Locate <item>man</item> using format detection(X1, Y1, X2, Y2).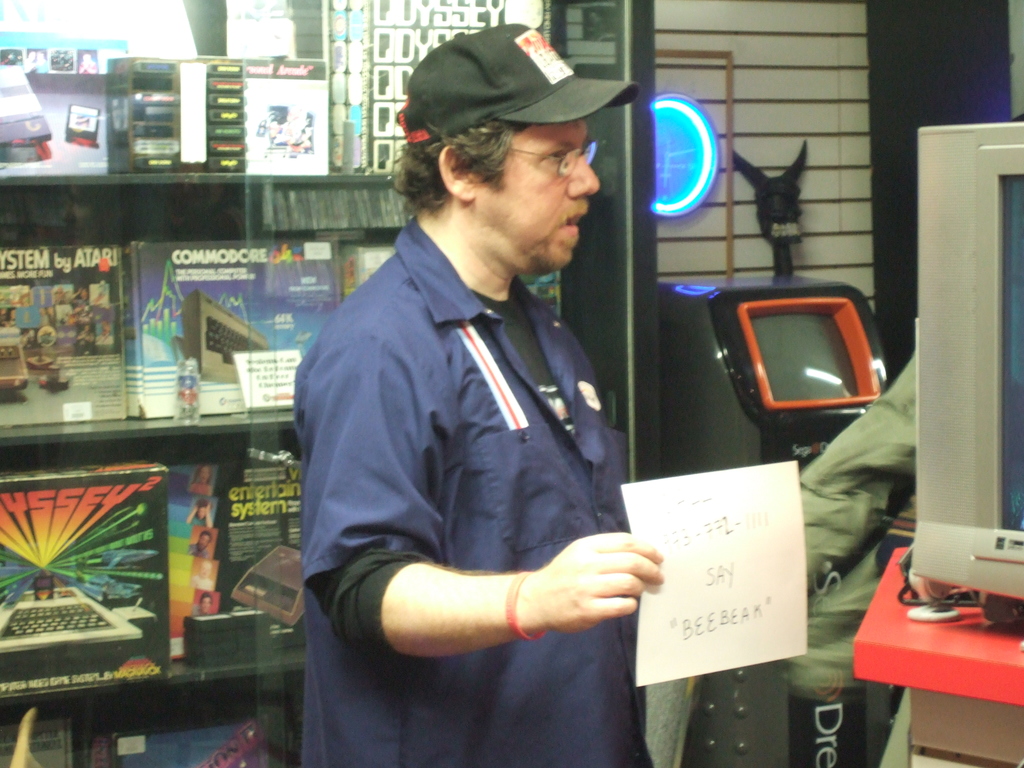
detection(188, 590, 215, 619).
